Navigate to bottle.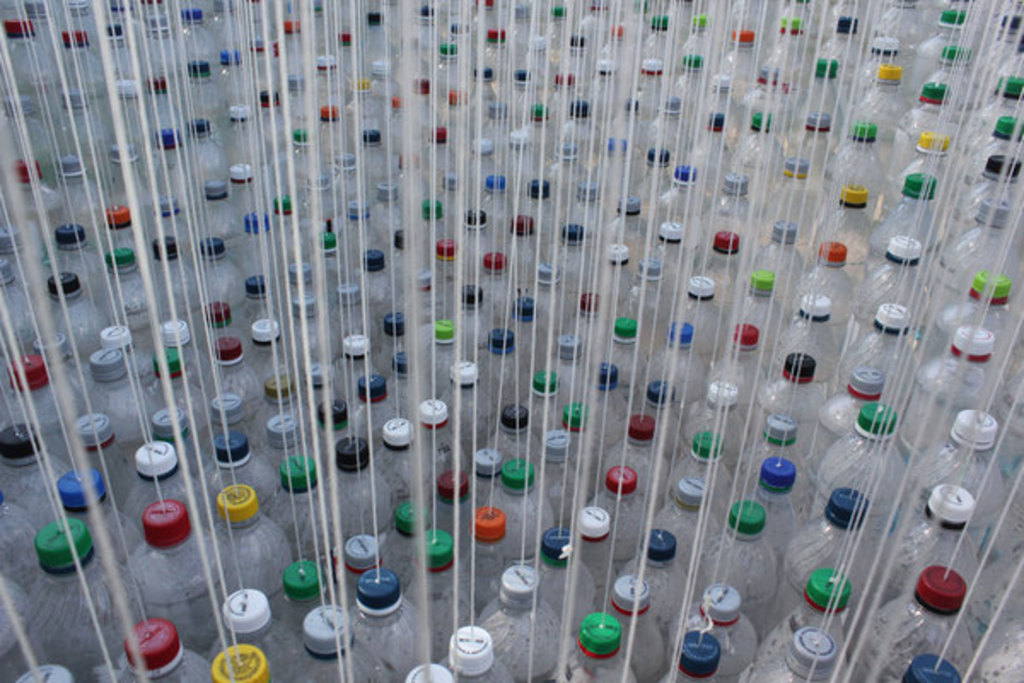
Navigation target: crop(981, 12, 1022, 70).
